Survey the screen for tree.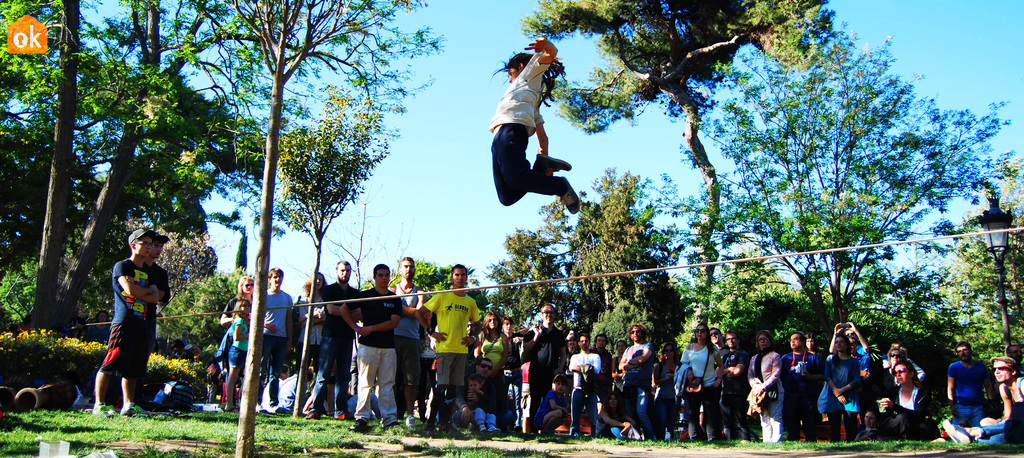
Survey found: bbox=(492, 0, 845, 342).
